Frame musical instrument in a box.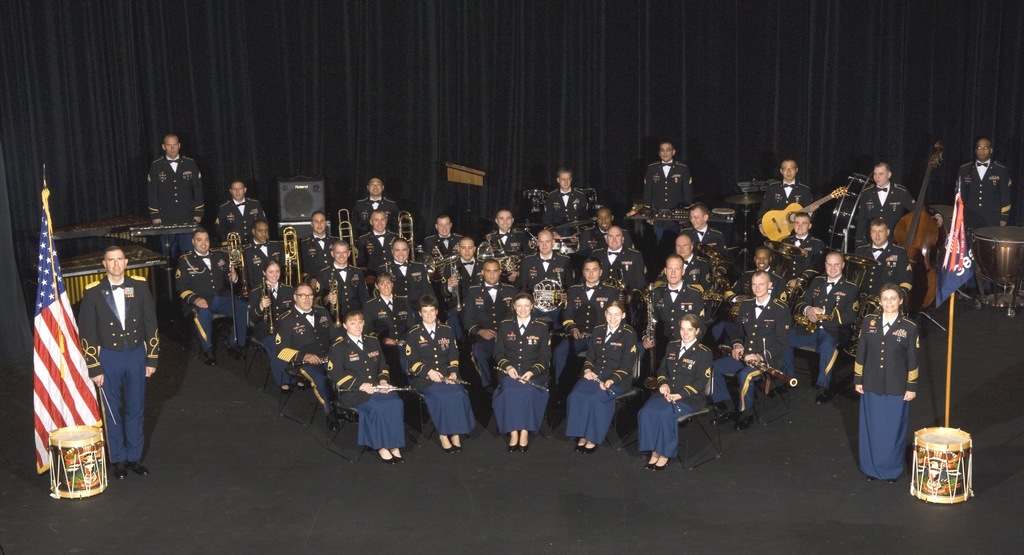
region(220, 232, 254, 357).
